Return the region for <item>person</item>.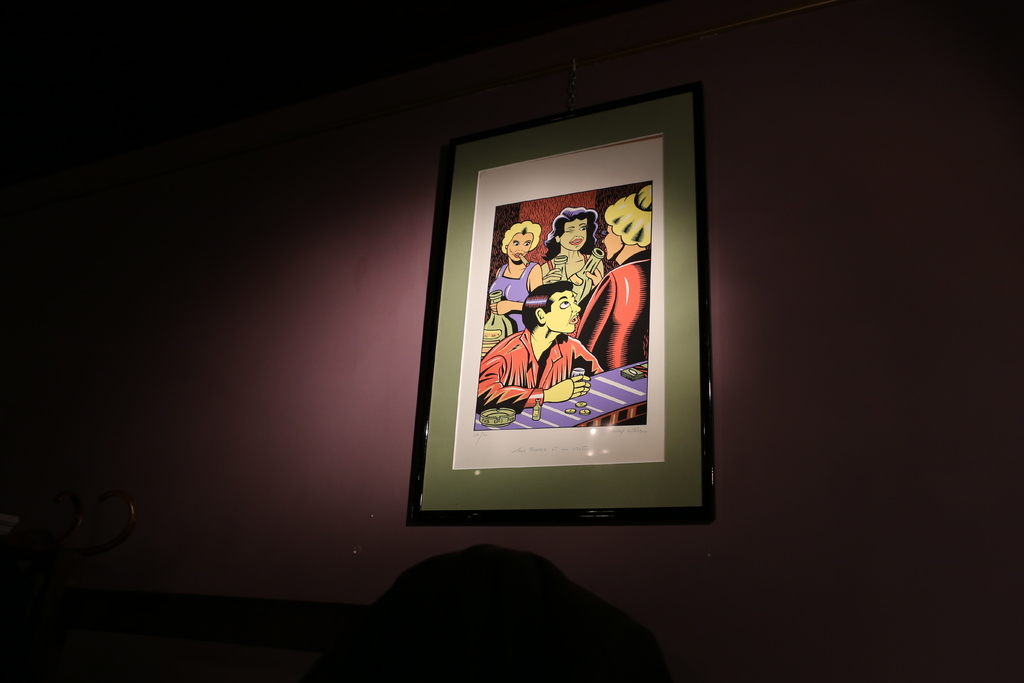
<region>477, 279, 605, 413</region>.
